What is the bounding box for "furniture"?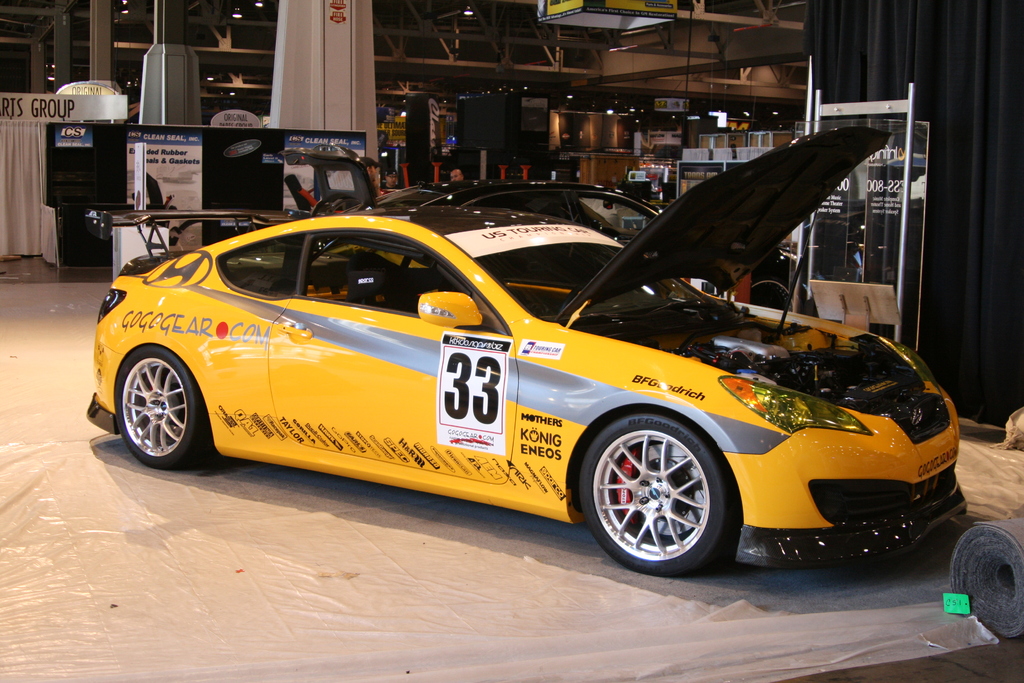
90:201:290:262.
